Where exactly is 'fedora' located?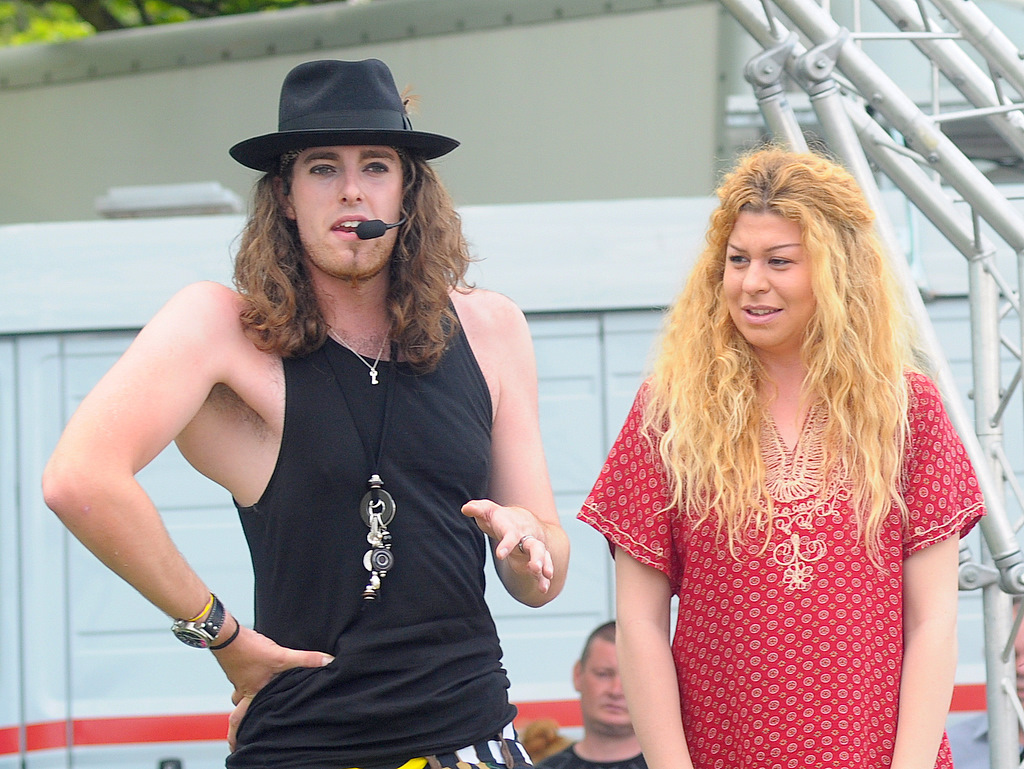
Its bounding box is 230,60,464,175.
